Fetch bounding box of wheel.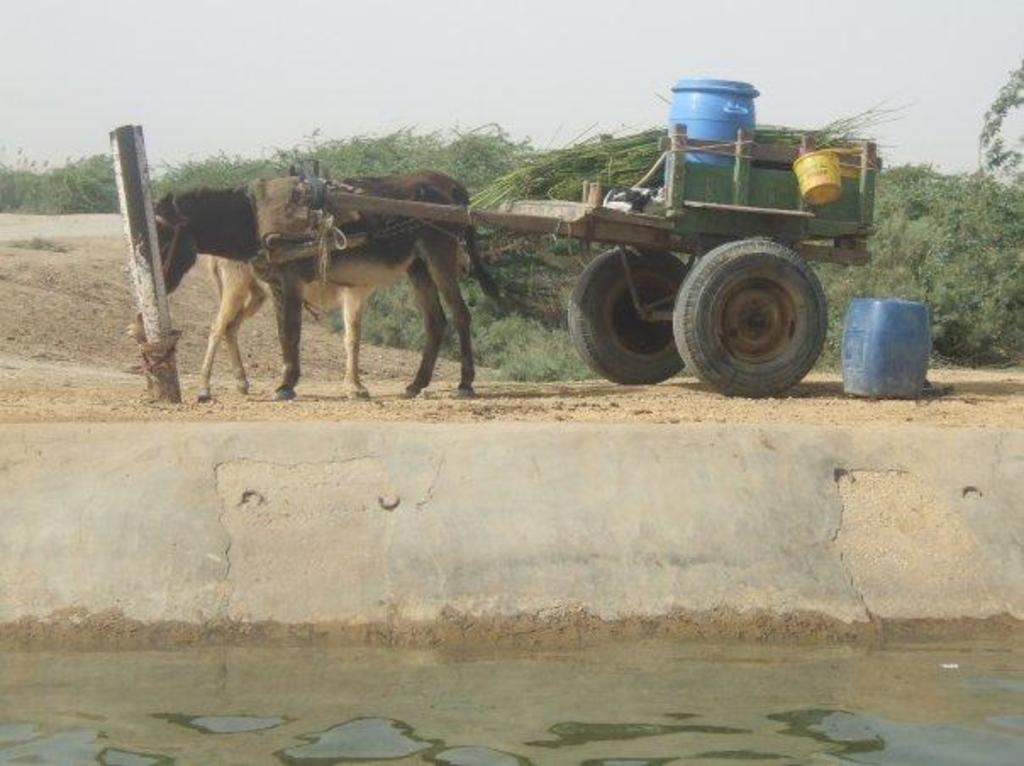
Bbox: bbox=[671, 244, 827, 398].
